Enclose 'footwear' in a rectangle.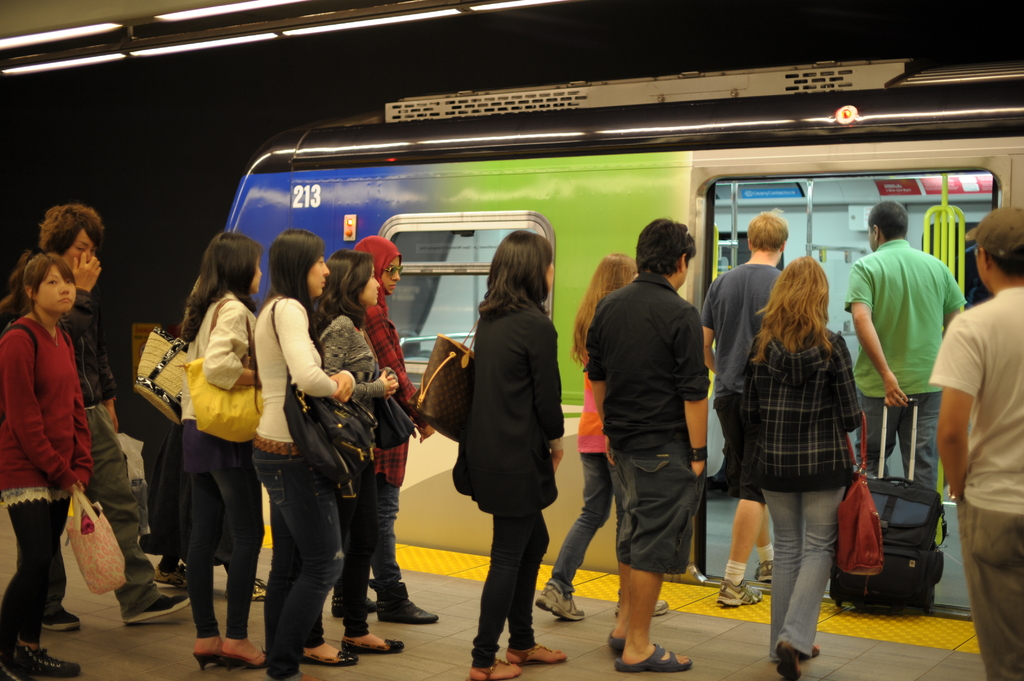
<bbox>803, 643, 822, 661</bbox>.
